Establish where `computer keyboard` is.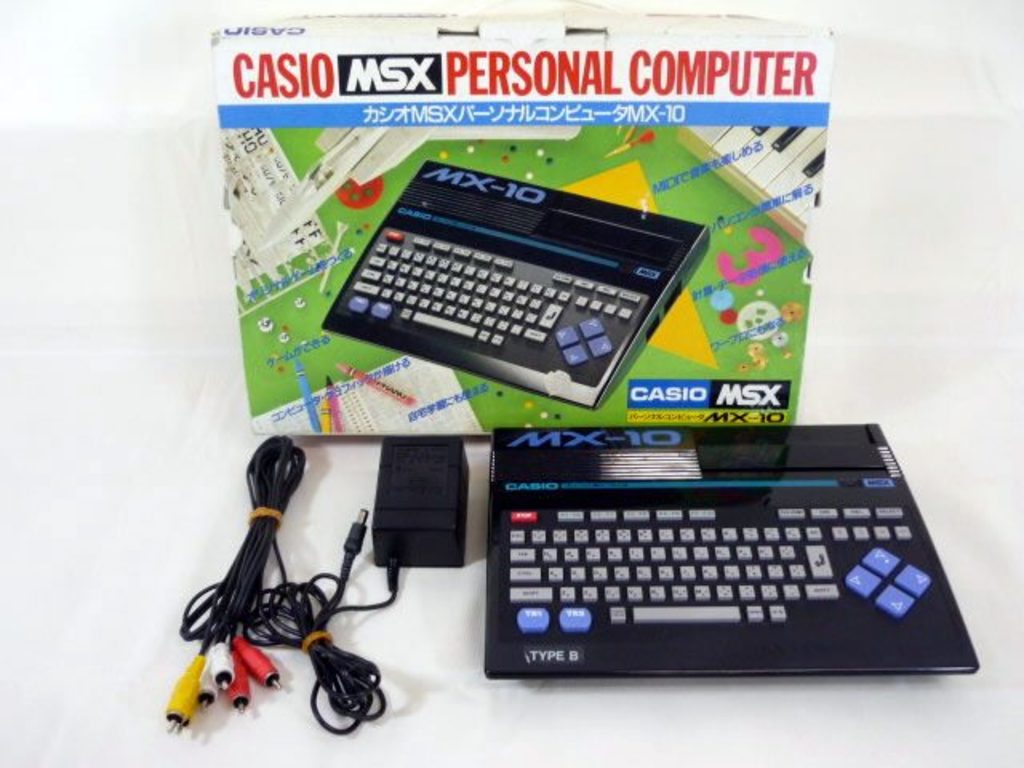
Established at bbox=[334, 218, 650, 386].
